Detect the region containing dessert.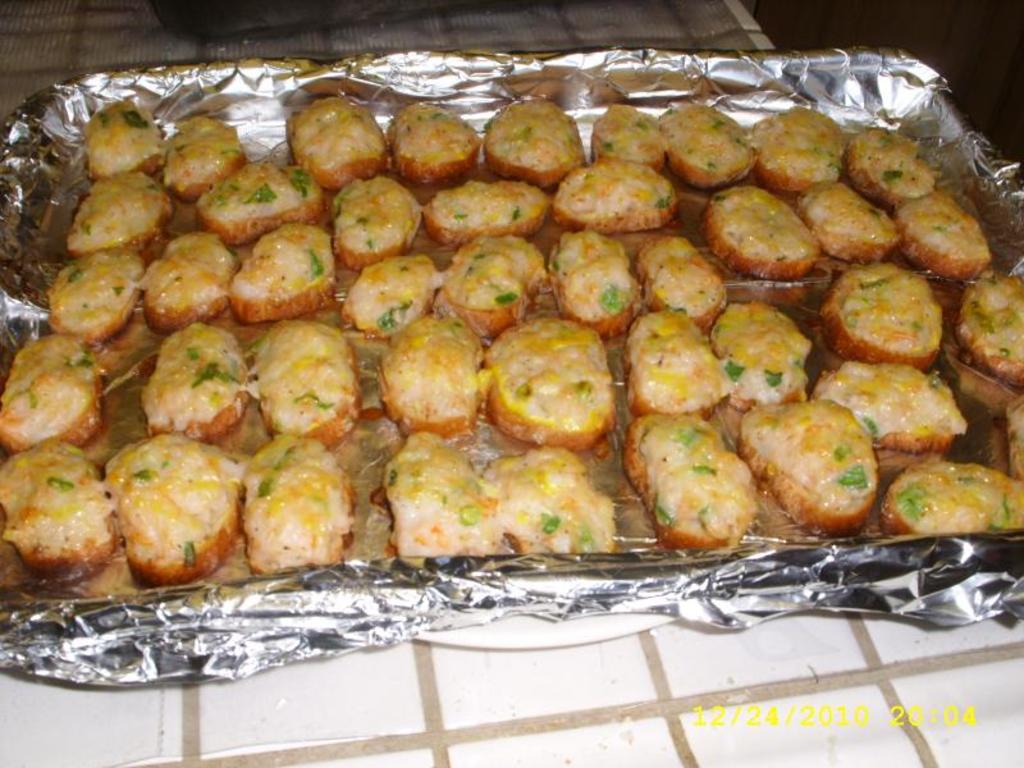
557,164,657,225.
